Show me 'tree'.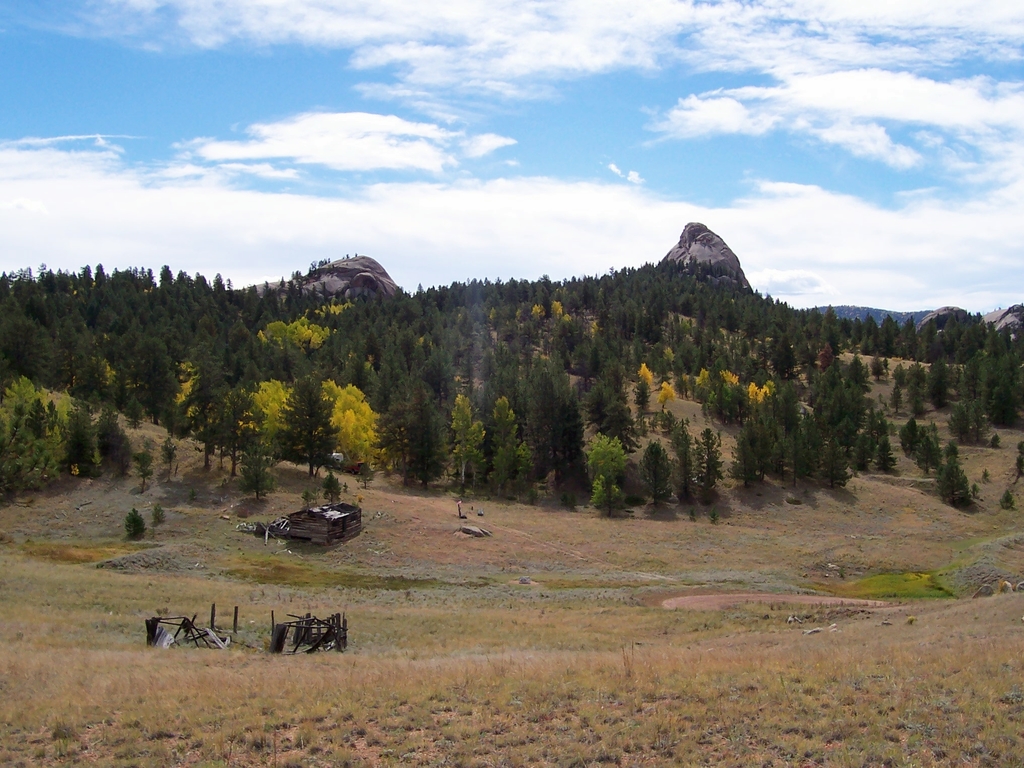
'tree' is here: crop(556, 351, 584, 409).
